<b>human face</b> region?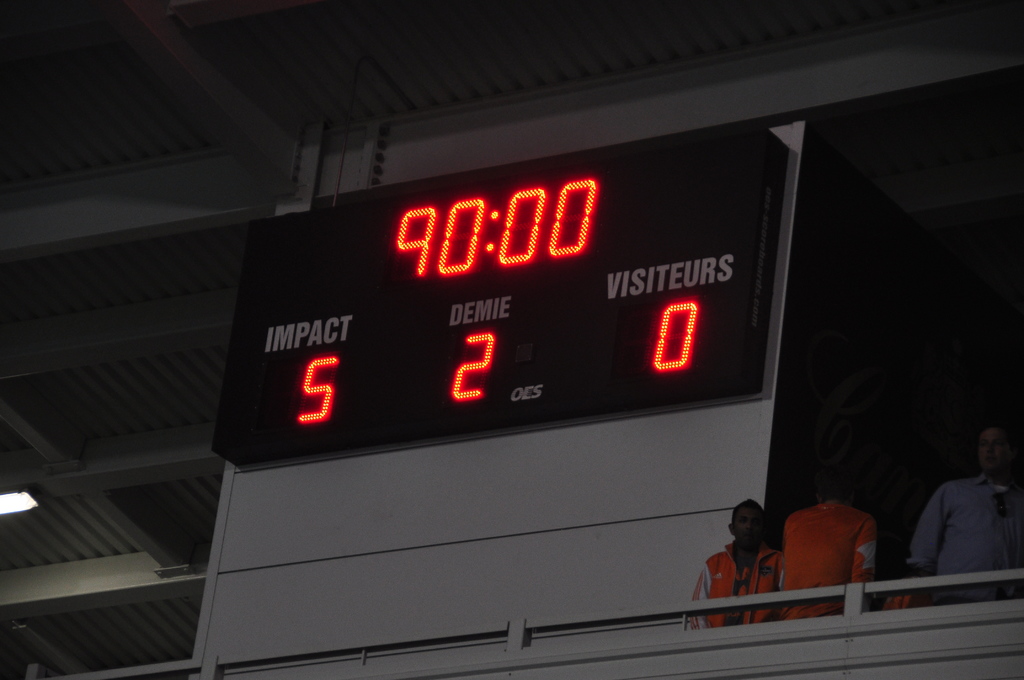
[980,425,1008,472]
